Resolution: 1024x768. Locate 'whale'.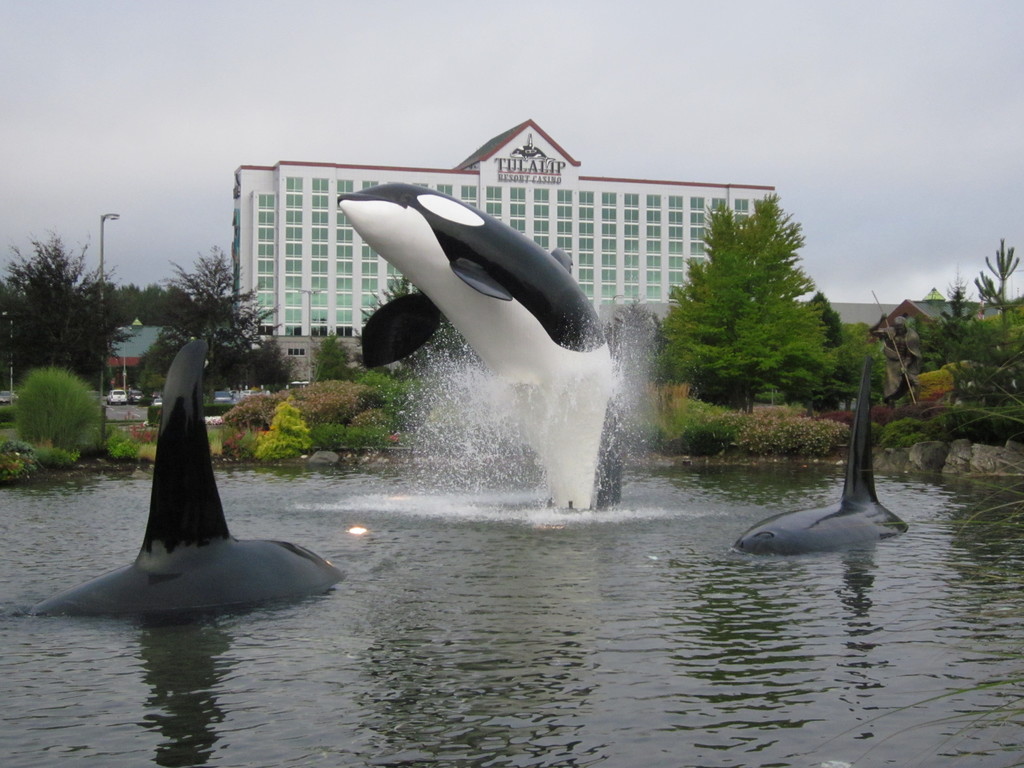
329/176/621/516.
